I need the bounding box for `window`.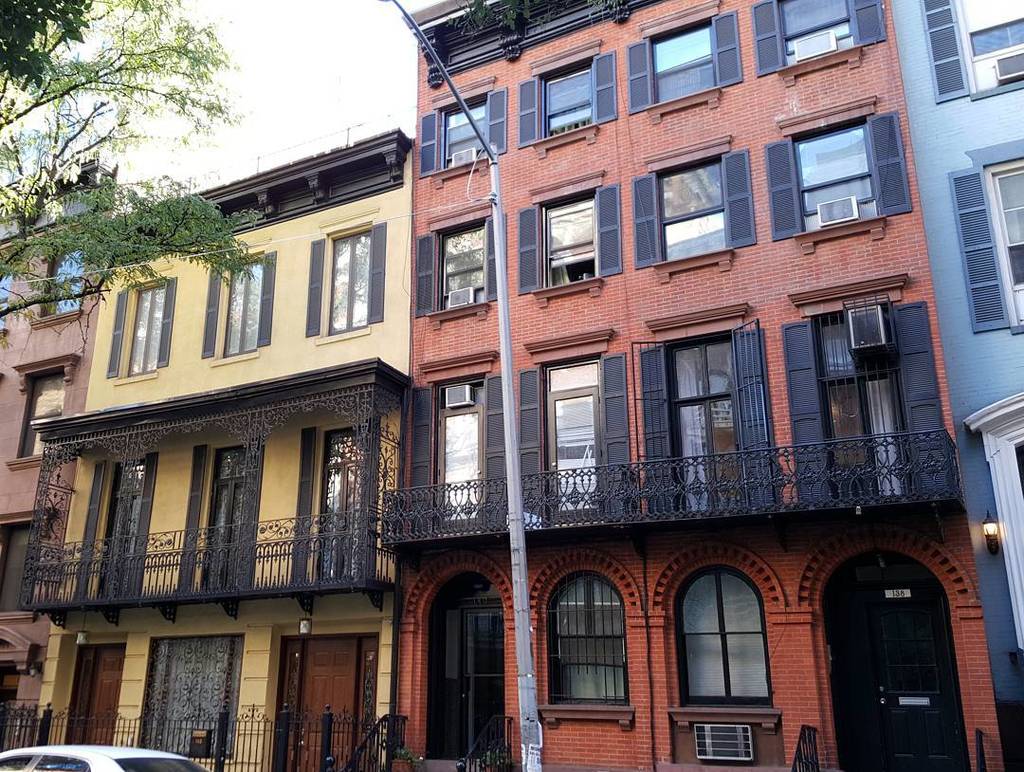
Here it is: [541, 193, 600, 285].
